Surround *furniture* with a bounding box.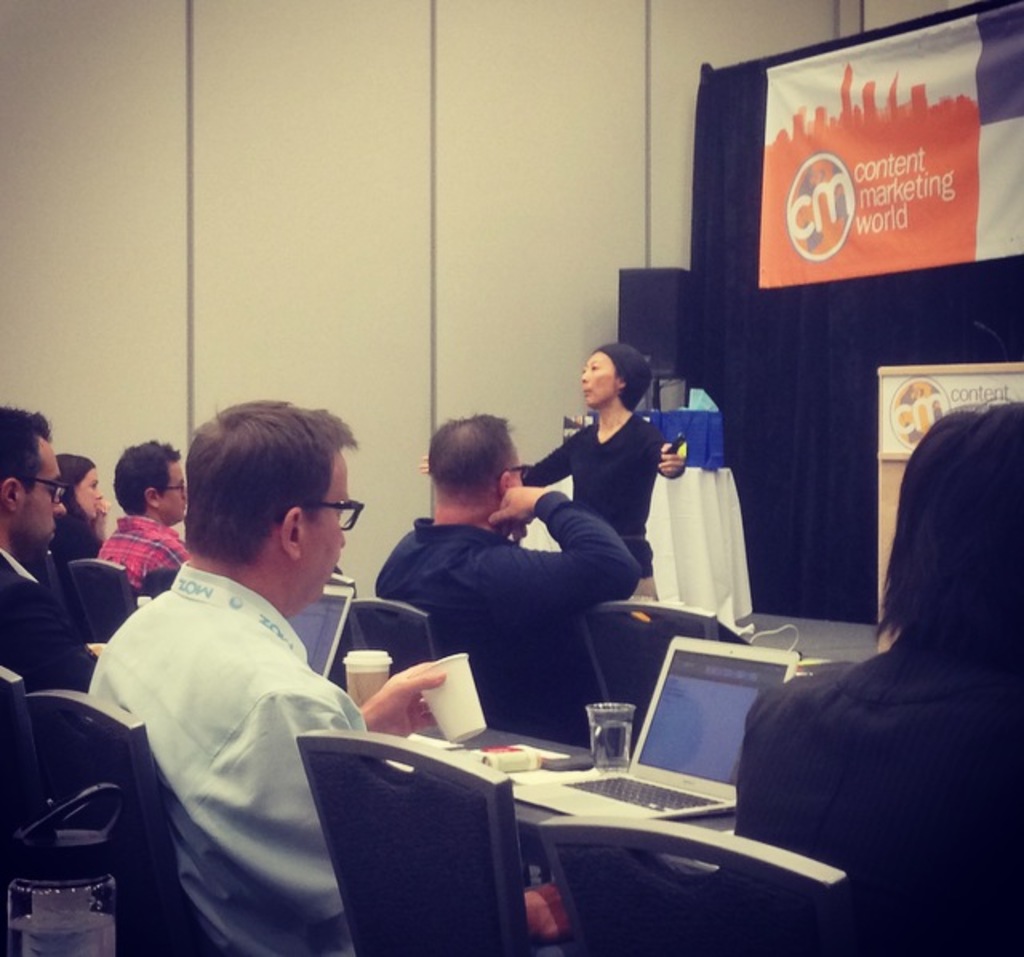
detection(877, 358, 1019, 648).
